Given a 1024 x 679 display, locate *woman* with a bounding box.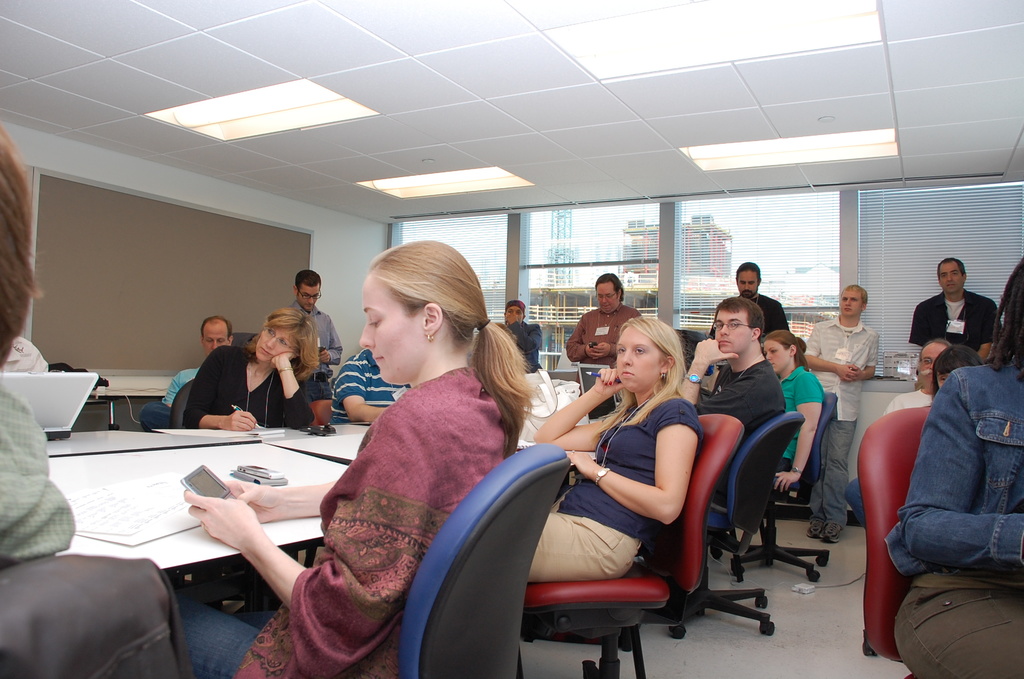
Located: select_region(882, 252, 1023, 678).
